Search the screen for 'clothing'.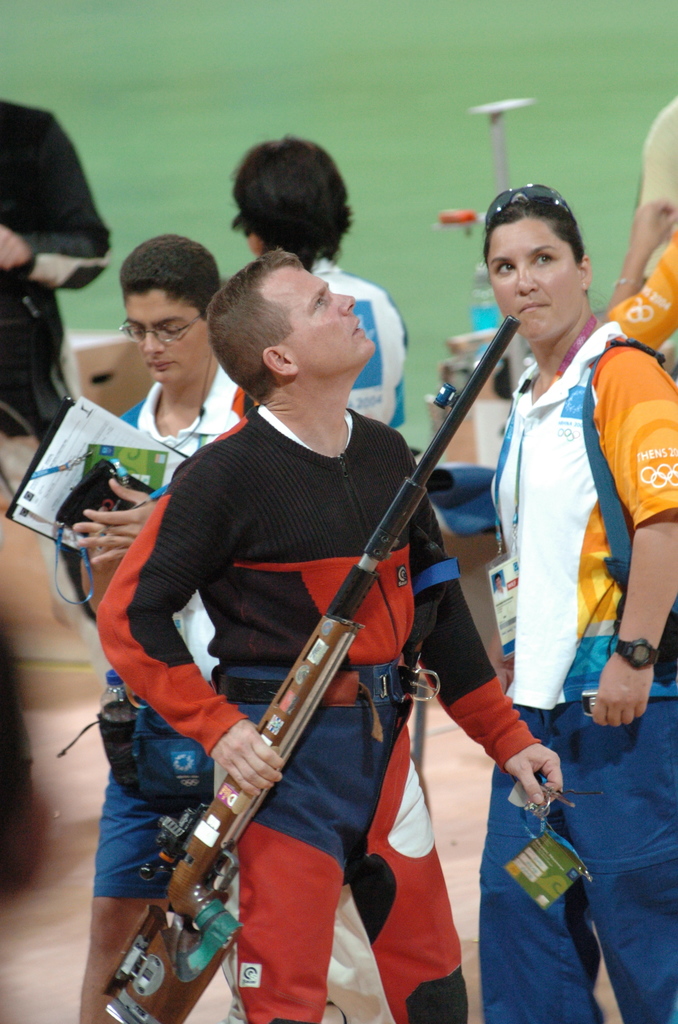
Found at pyautogui.locateOnScreen(0, 68, 125, 538).
